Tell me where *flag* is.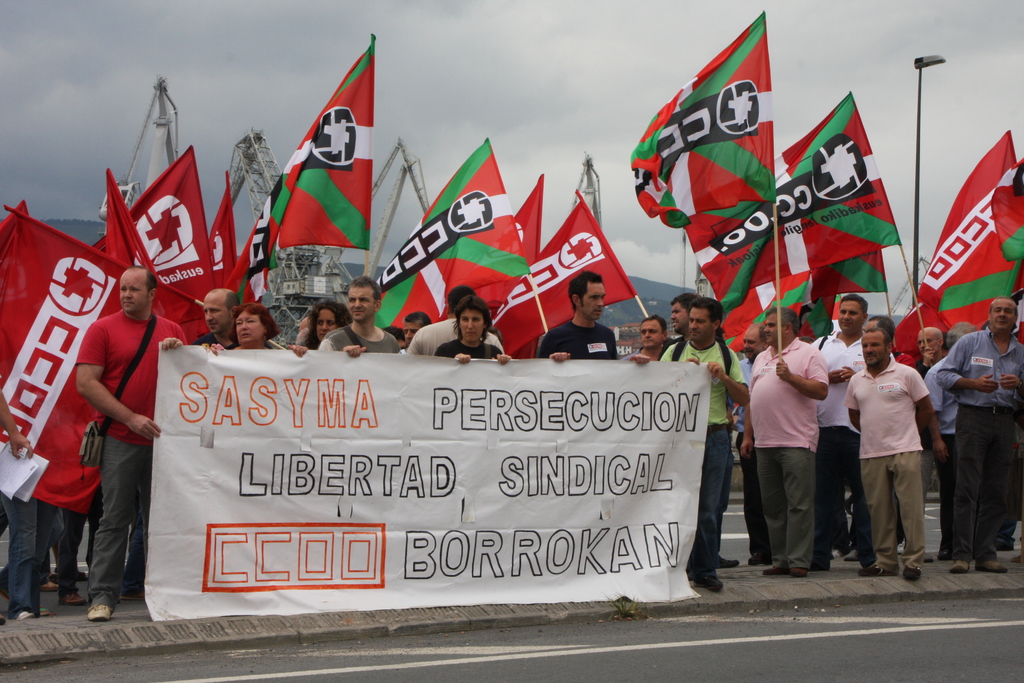
*flag* is at BBox(784, 96, 874, 199).
